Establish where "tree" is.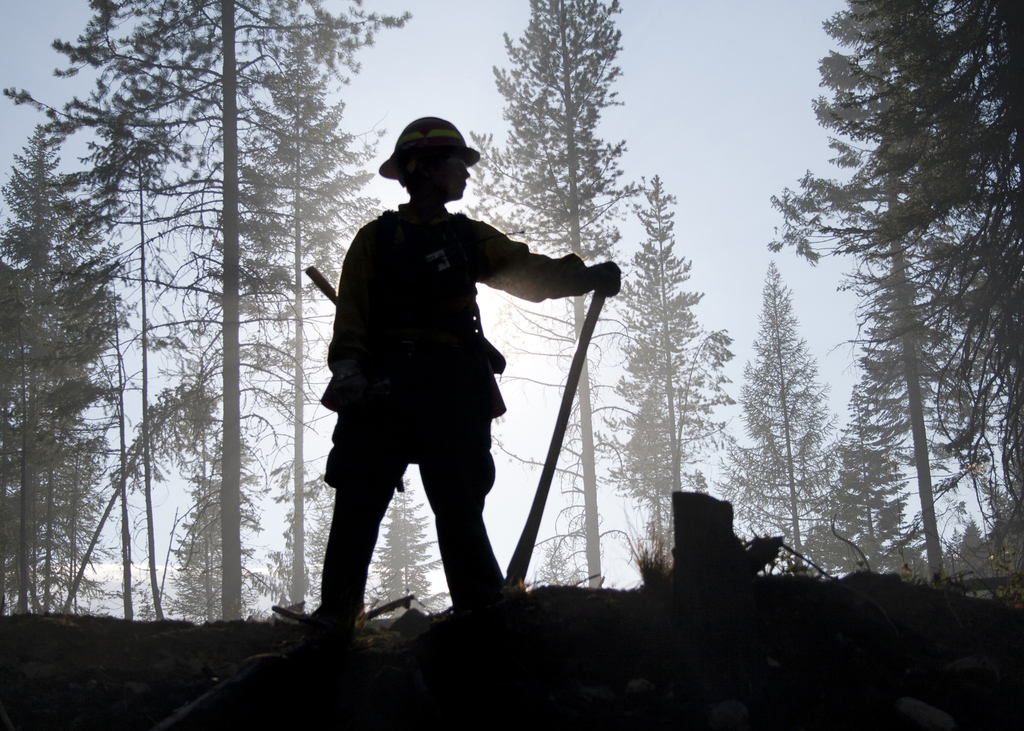
Established at 456:0:625:606.
